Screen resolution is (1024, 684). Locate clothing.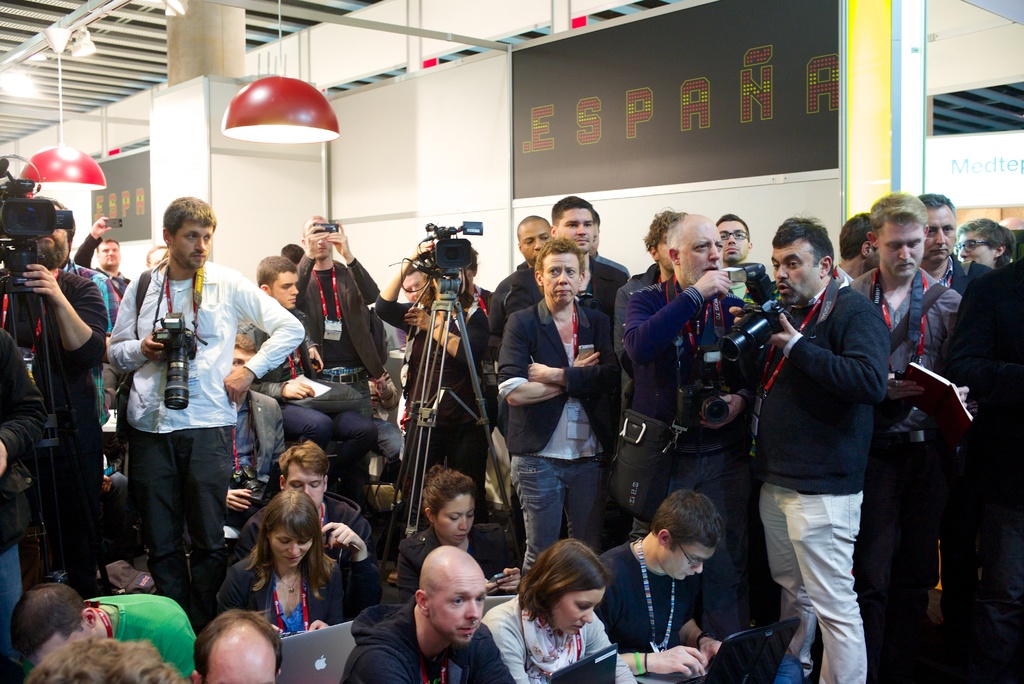
box(496, 294, 611, 576).
